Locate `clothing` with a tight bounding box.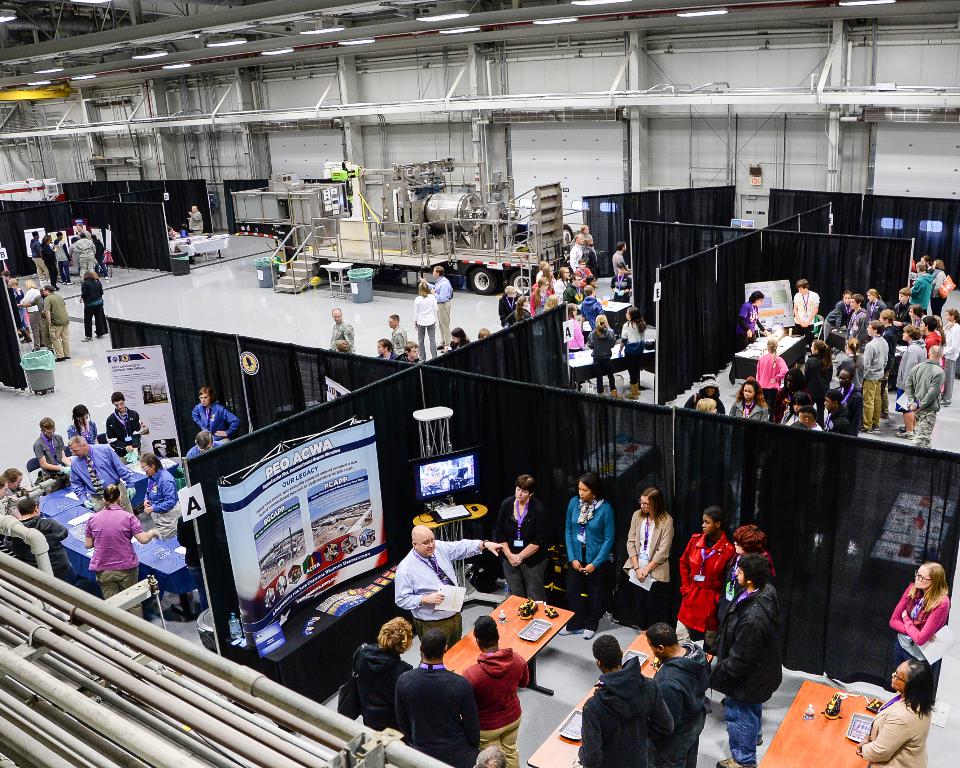
locate(893, 334, 927, 415).
